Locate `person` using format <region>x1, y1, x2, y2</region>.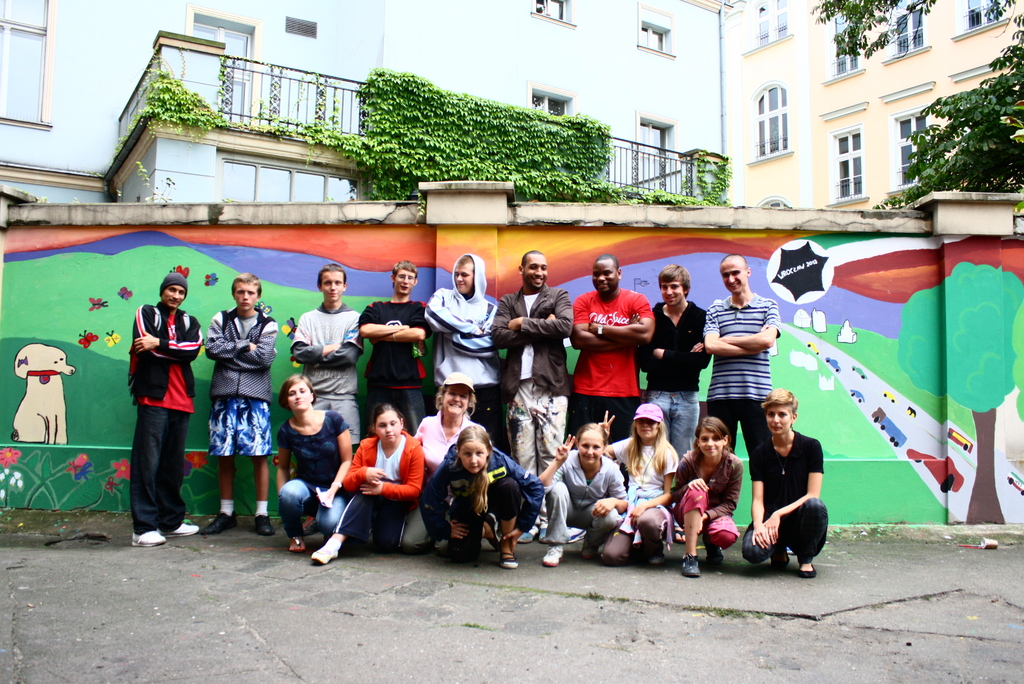
<region>740, 389, 828, 581</region>.
